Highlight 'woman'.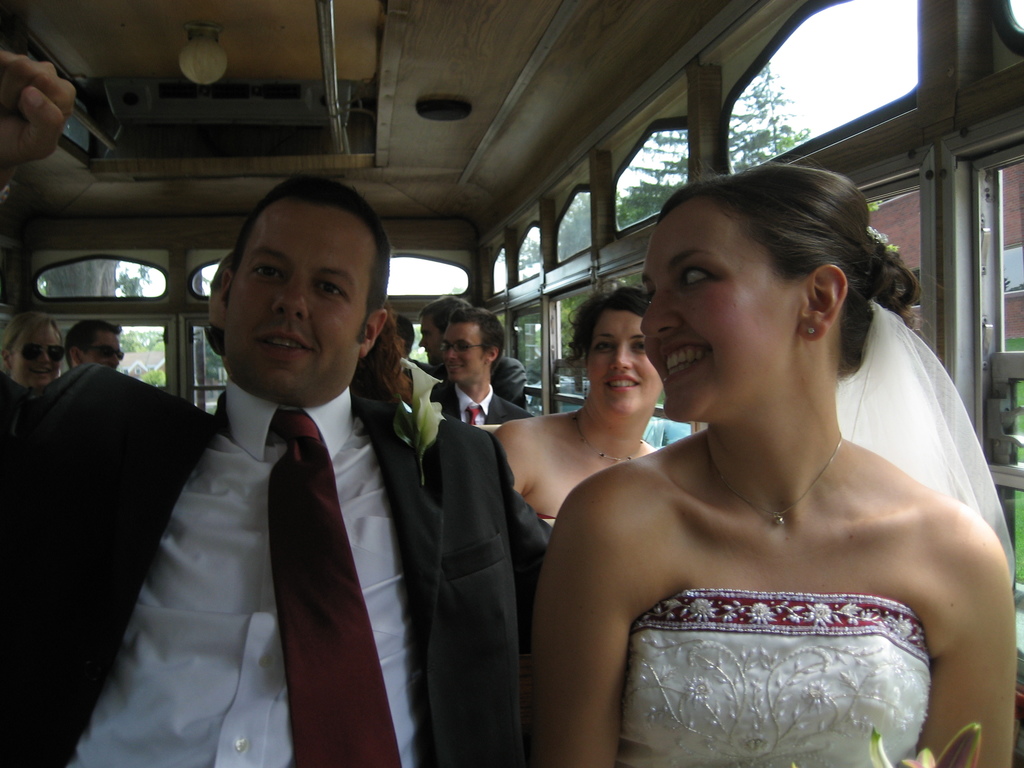
Highlighted region: {"left": 494, "top": 283, "right": 662, "bottom": 527}.
